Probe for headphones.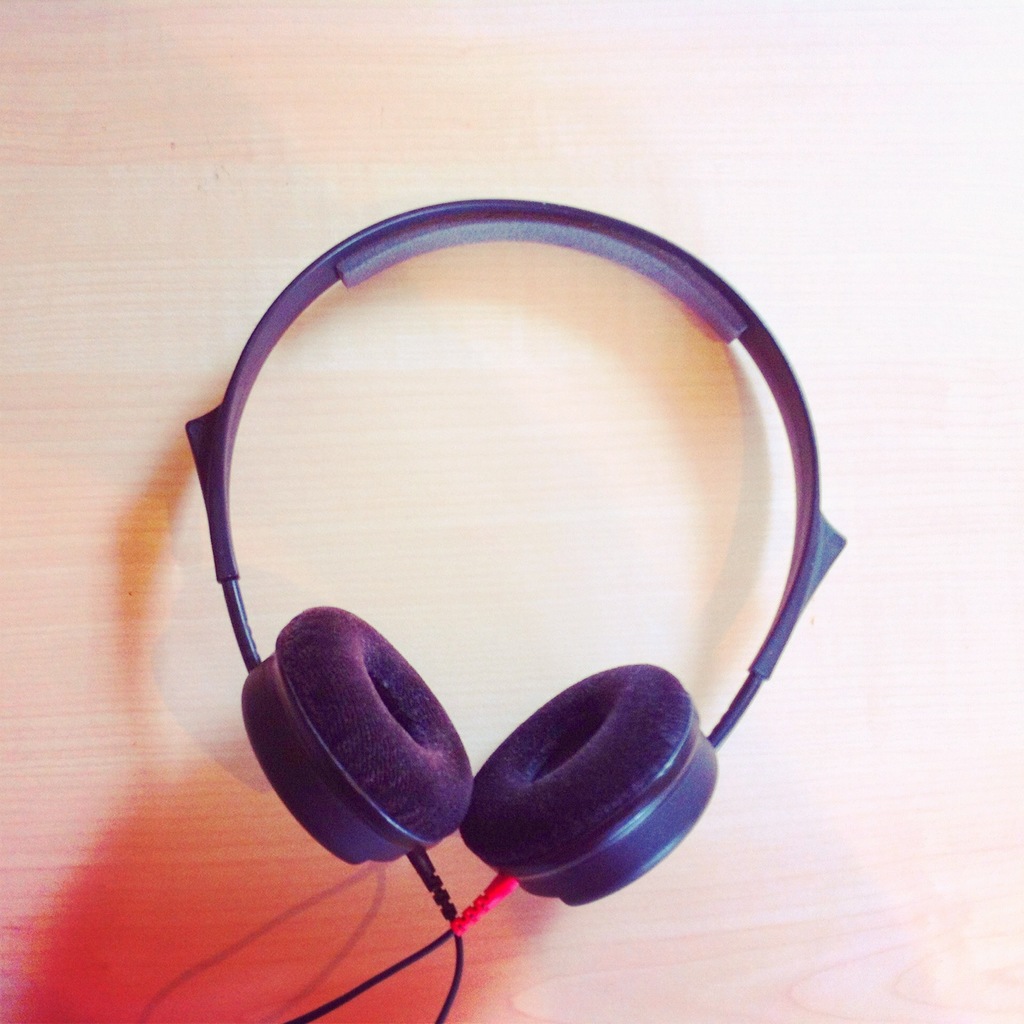
Probe result: 175,198,849,911.
